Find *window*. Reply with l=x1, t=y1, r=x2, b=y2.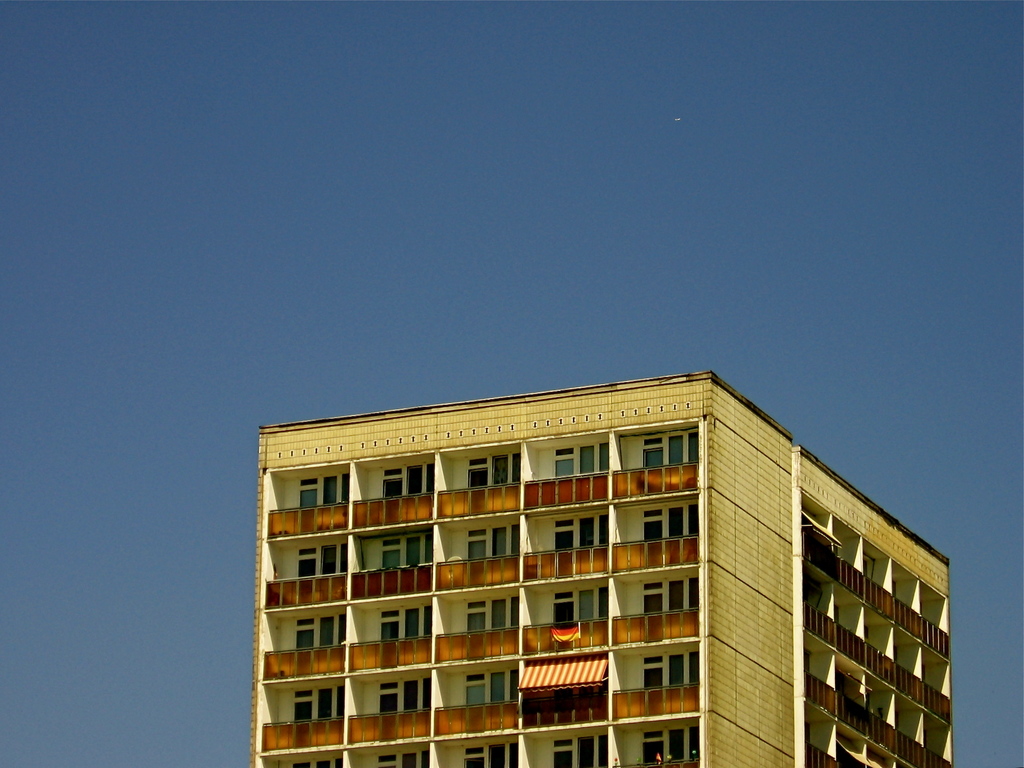
l=317, t=547, r=338, b=577.
